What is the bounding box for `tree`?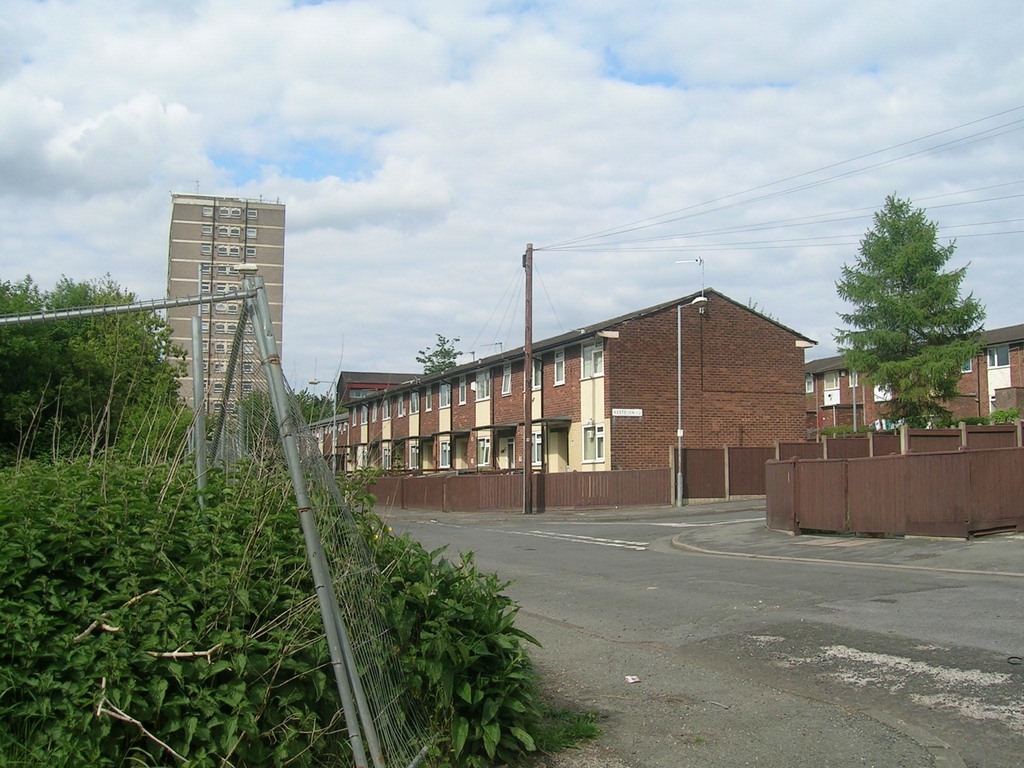
l=417, t=328, r=467, b=380.
